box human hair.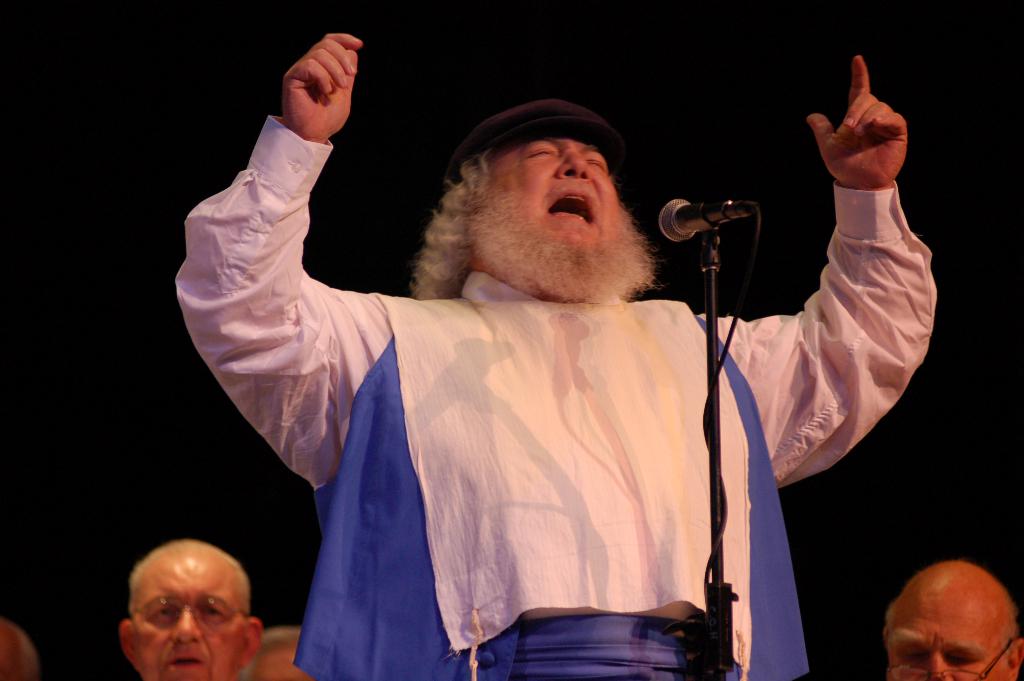
bbox(124, 536, 246, 629).
